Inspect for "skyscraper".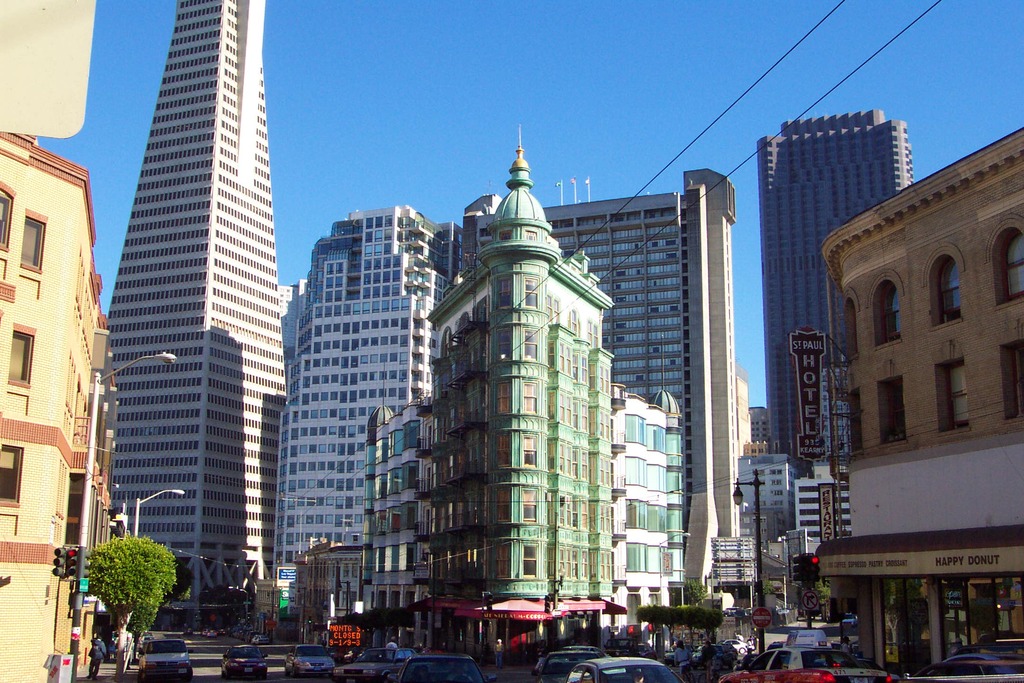
Inspection: Rect(458, 167, 753, 641).
